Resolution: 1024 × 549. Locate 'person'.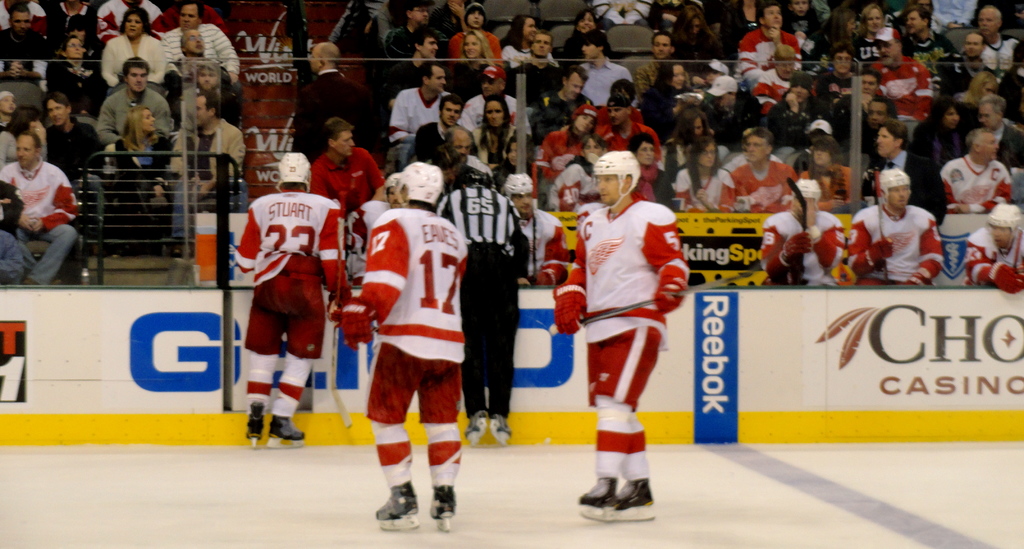
l=874, t=28, r=932, b=146.
